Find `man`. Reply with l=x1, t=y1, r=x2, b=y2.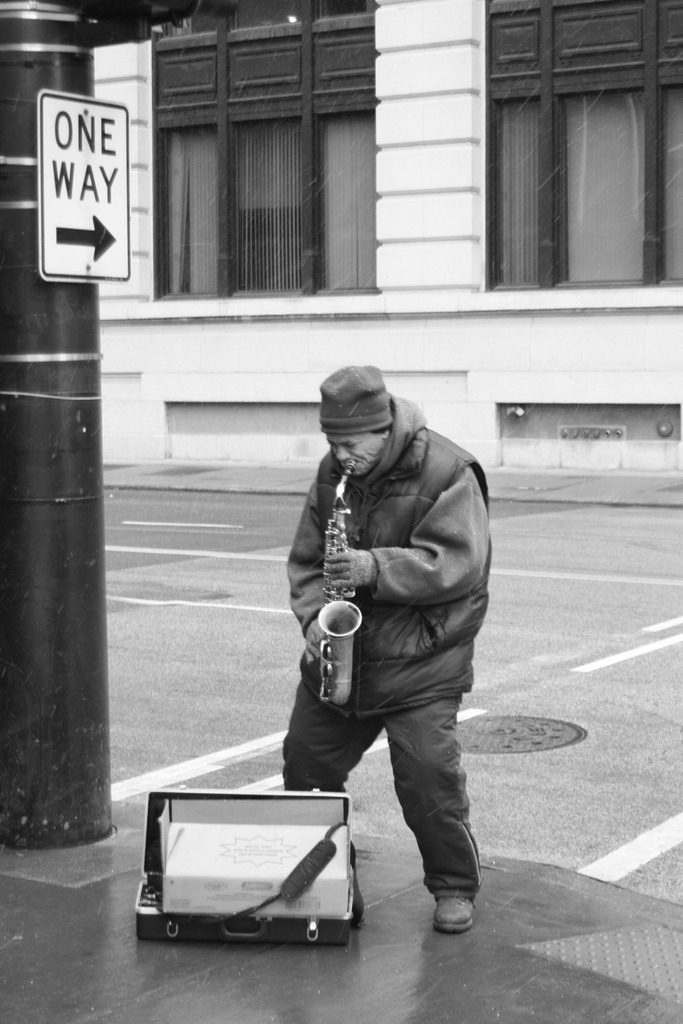
l=246, t=342, r=462, b=870.
